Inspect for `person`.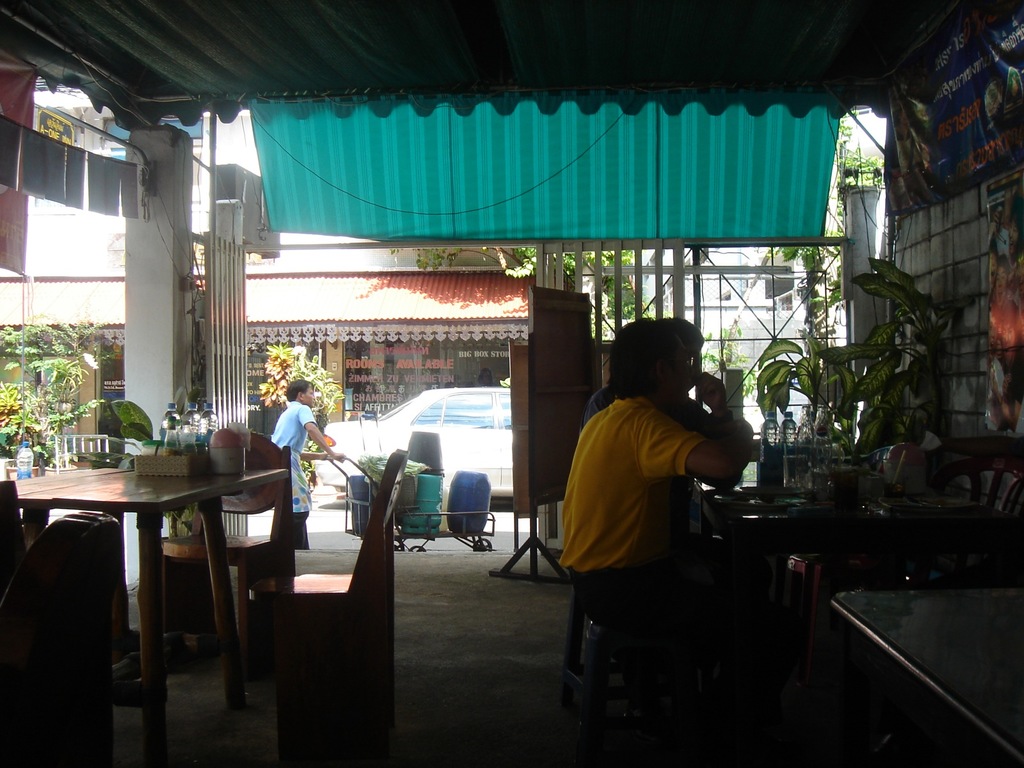
Inspection: region(267, 385, 330, 529).
